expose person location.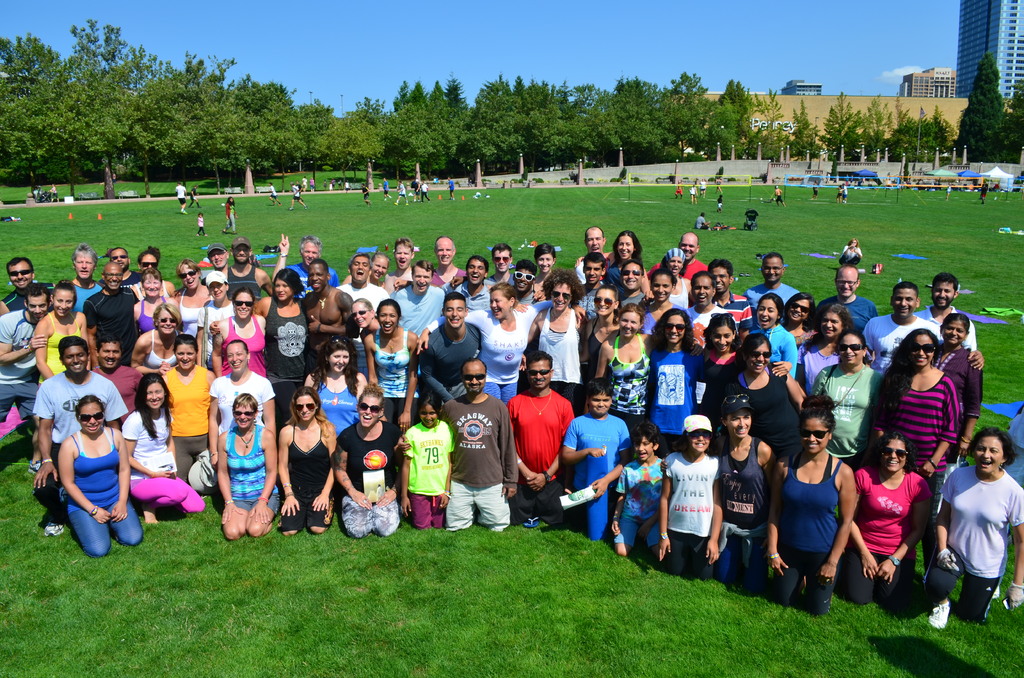
Exposed at 153, 328, 216, 486.
